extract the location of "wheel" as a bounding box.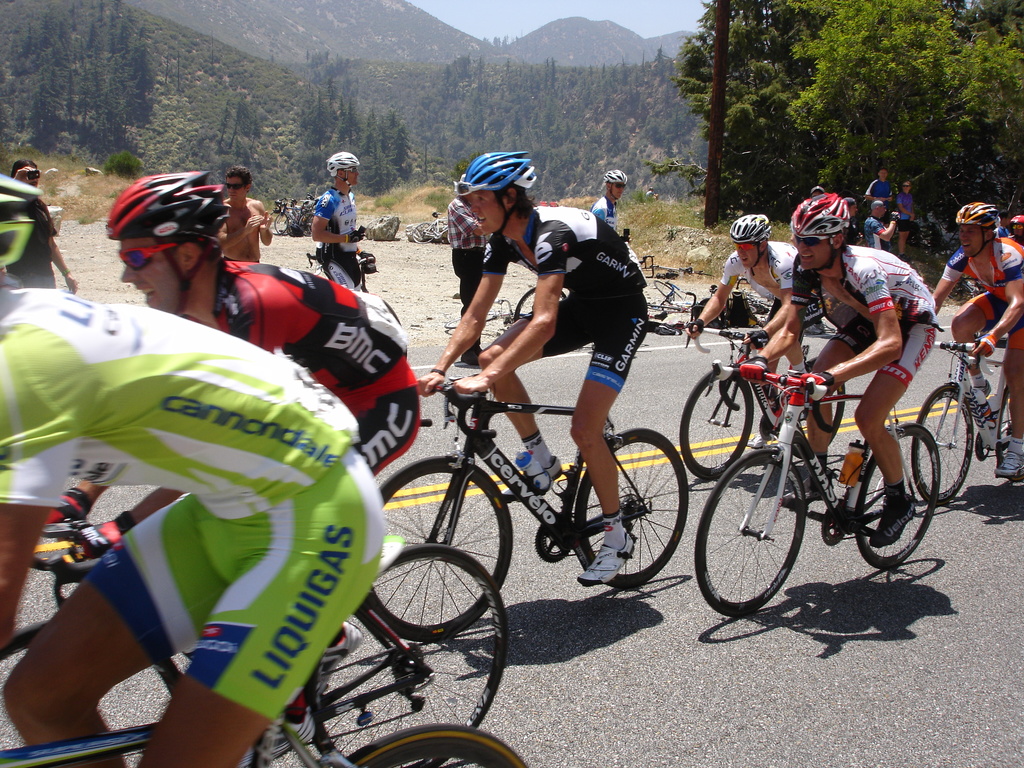
<box>408,221,436,244</box>.
